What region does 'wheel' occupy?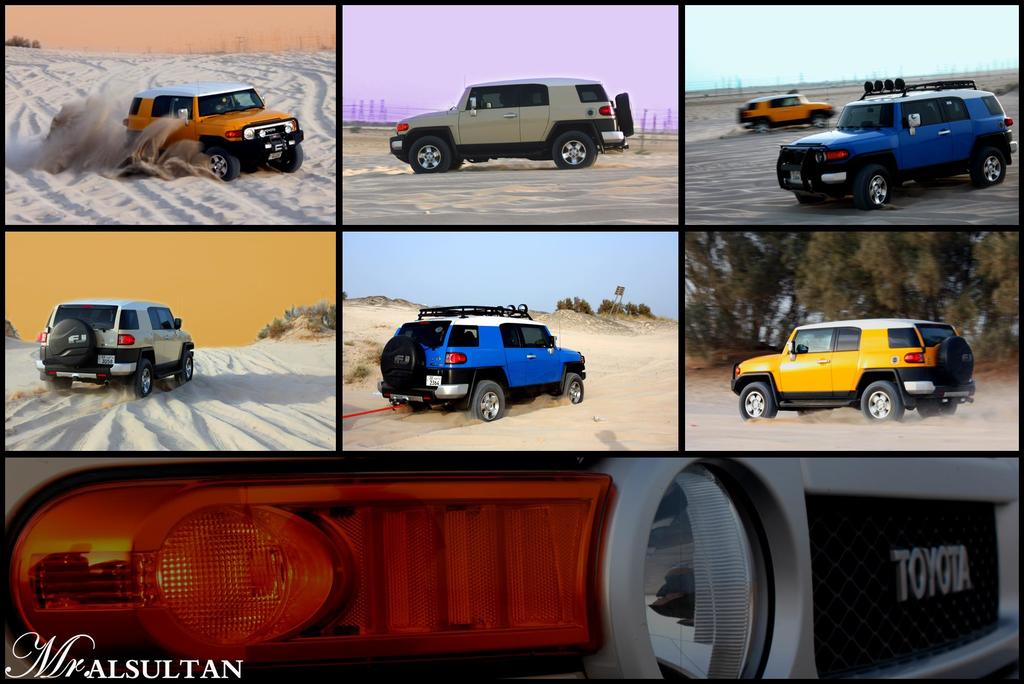
467, 376, 508, 423.
